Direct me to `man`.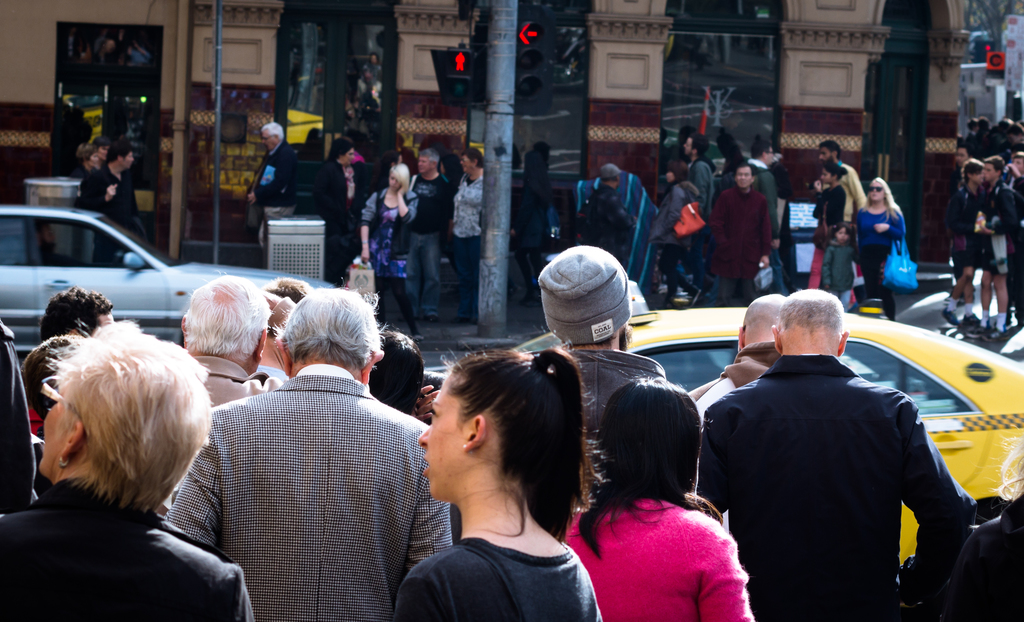
Direction: crop(694, 287, 977, 621).
